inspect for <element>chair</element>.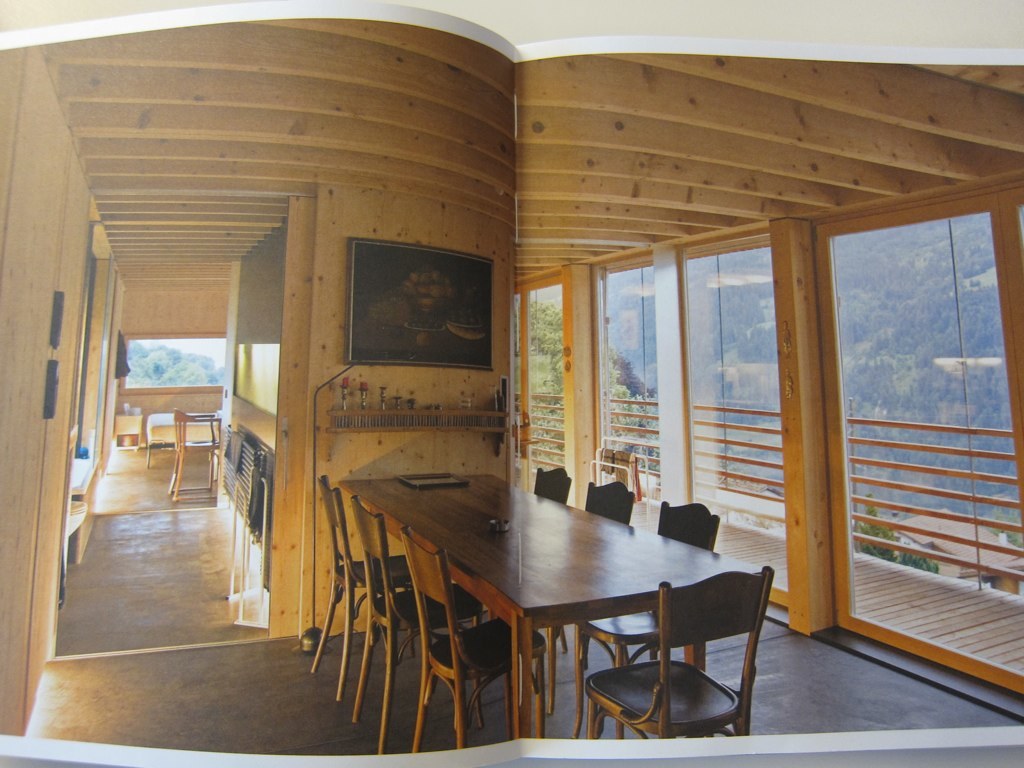
Inspection: (537,479,633,707).
